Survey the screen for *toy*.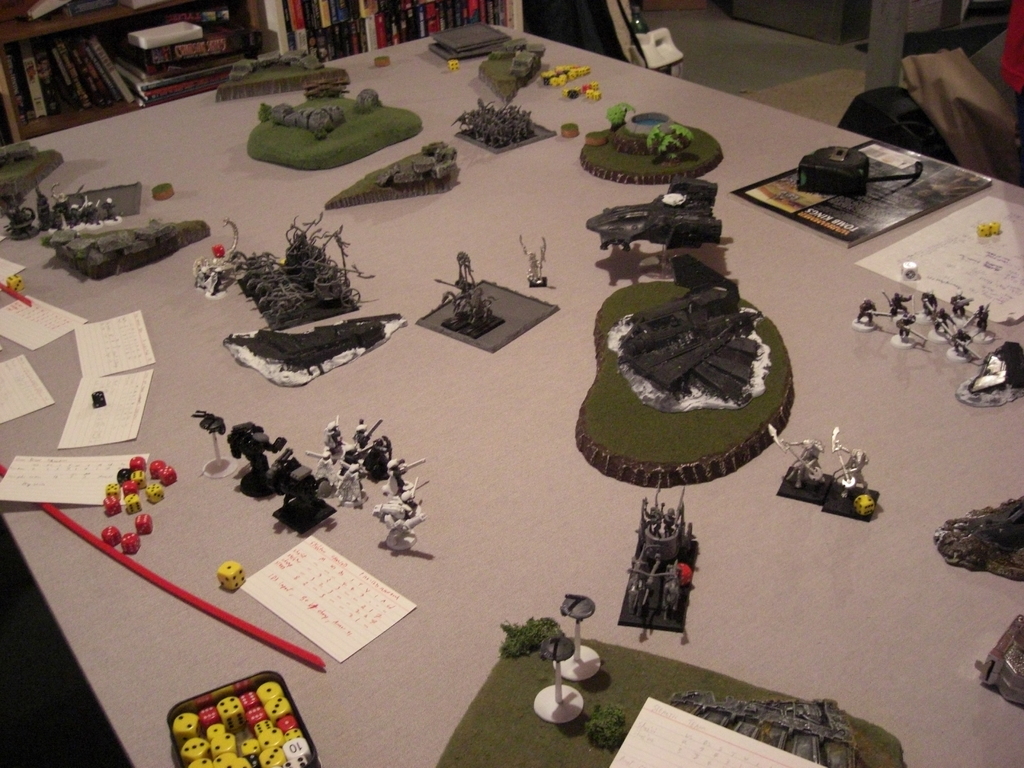
Survey found: select_region(335, 463, 361, 506).
